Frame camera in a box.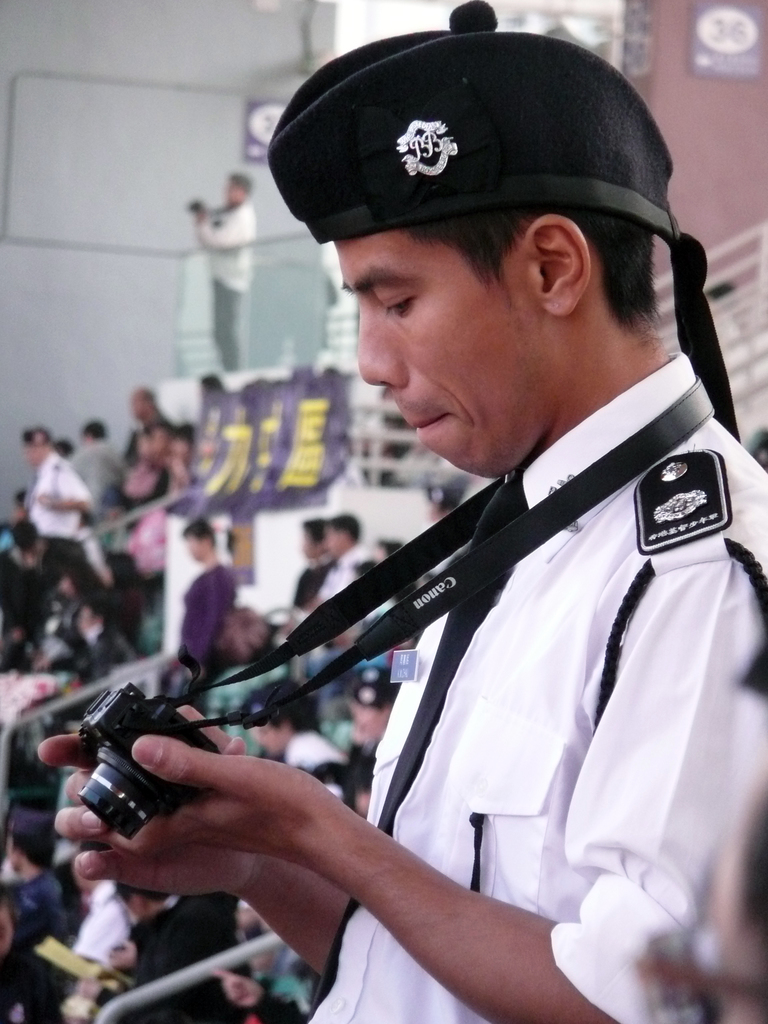
x1=79, y1=685, x2=214, y2=827.
